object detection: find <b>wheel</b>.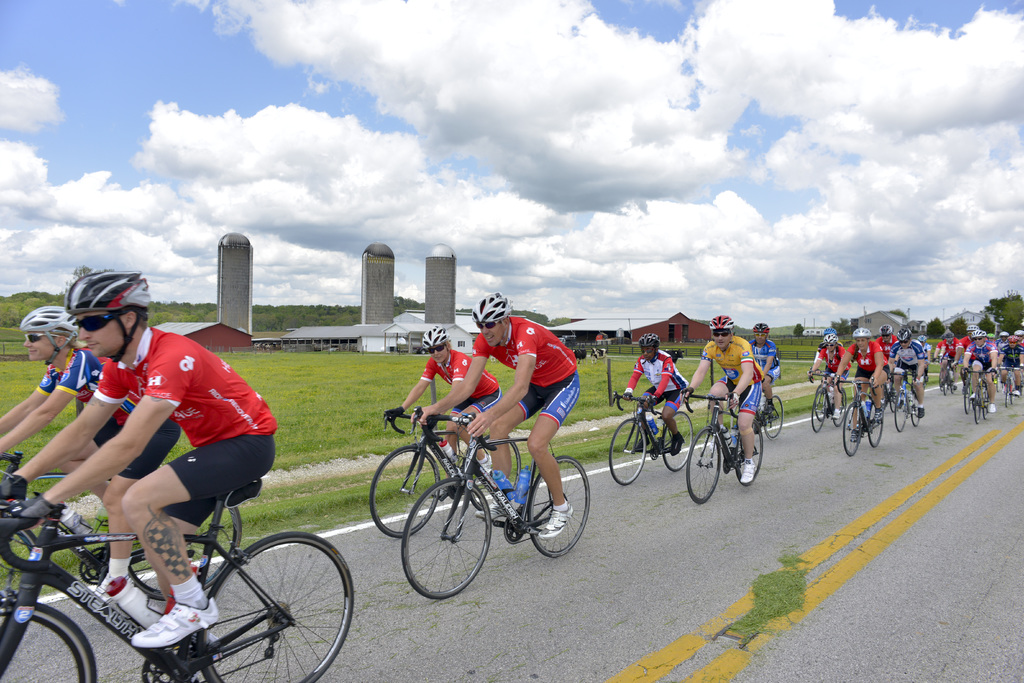
975 388 984 422.
